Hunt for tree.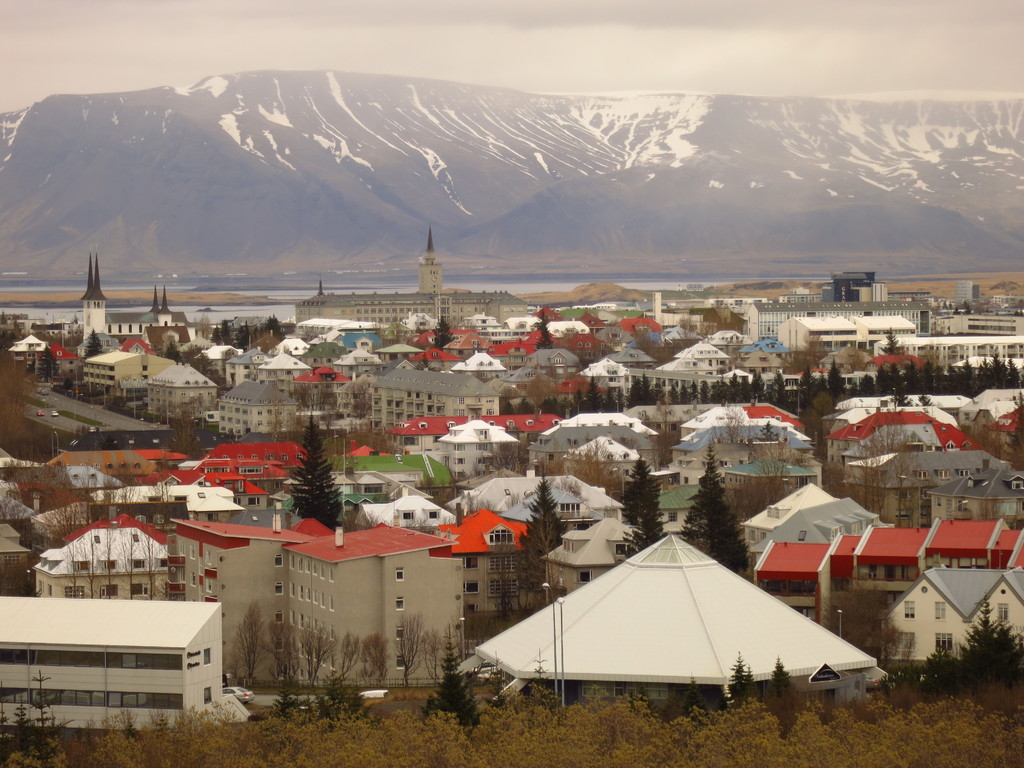
Hunted down at region(821, 572, 907, 666).
